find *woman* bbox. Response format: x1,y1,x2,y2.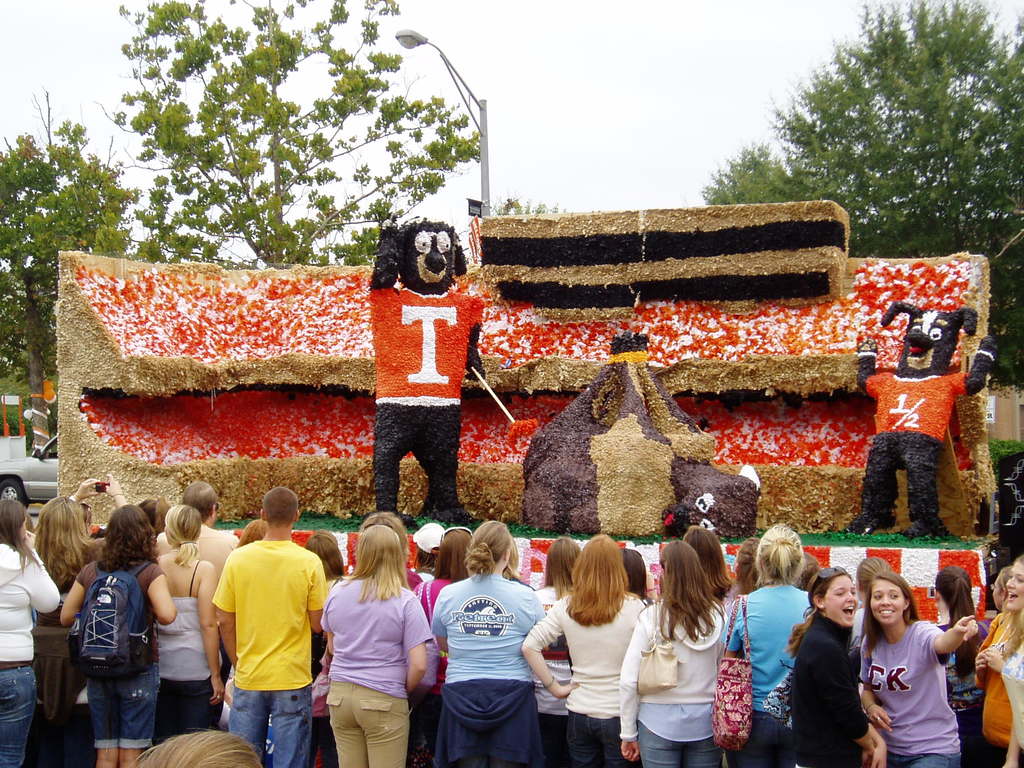
787,566,888,767.
